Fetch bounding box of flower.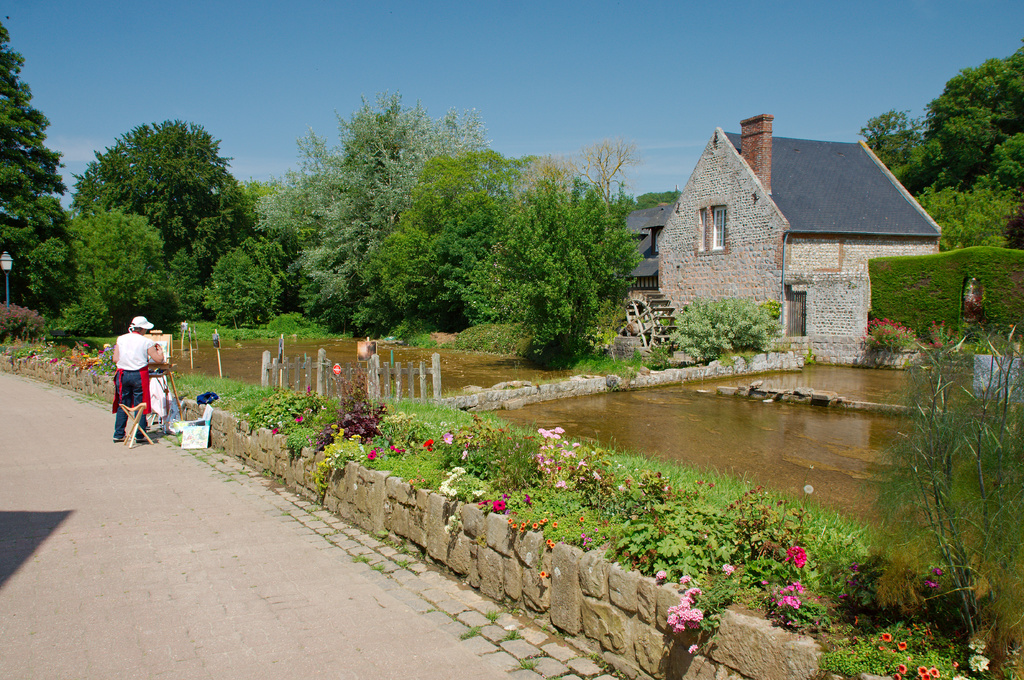
Bbox: BBox(365, 445, 383, 459).
